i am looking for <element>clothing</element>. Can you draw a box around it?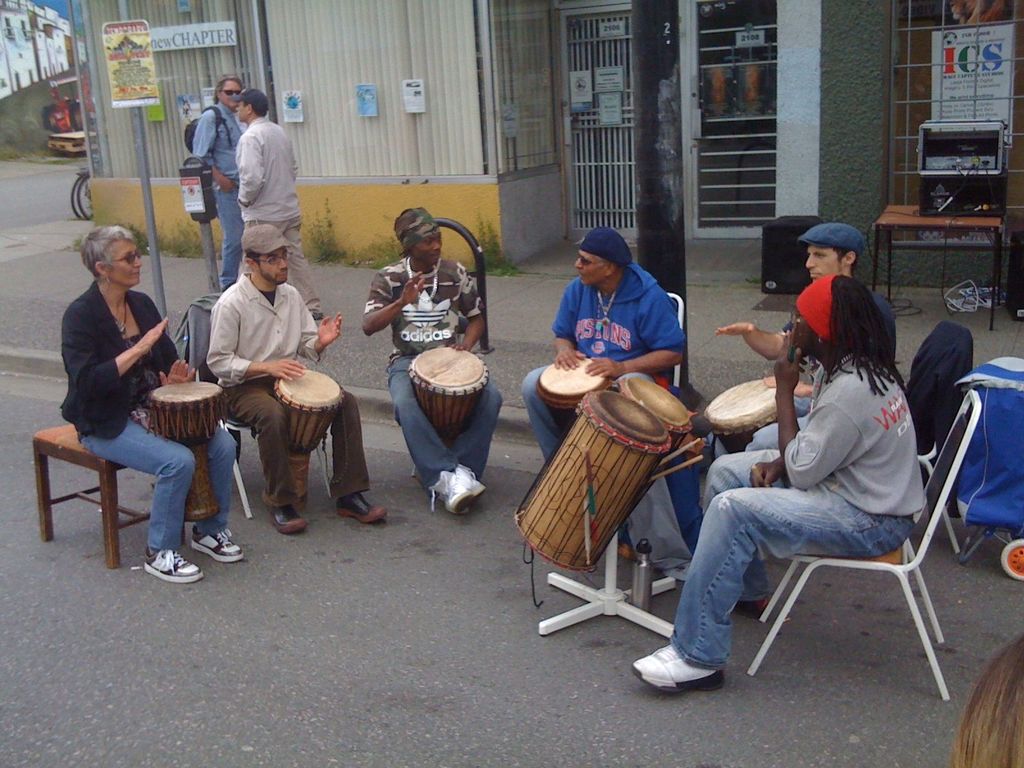
Sure, the bounding box is l=61, t=264, r=243, b=545.
